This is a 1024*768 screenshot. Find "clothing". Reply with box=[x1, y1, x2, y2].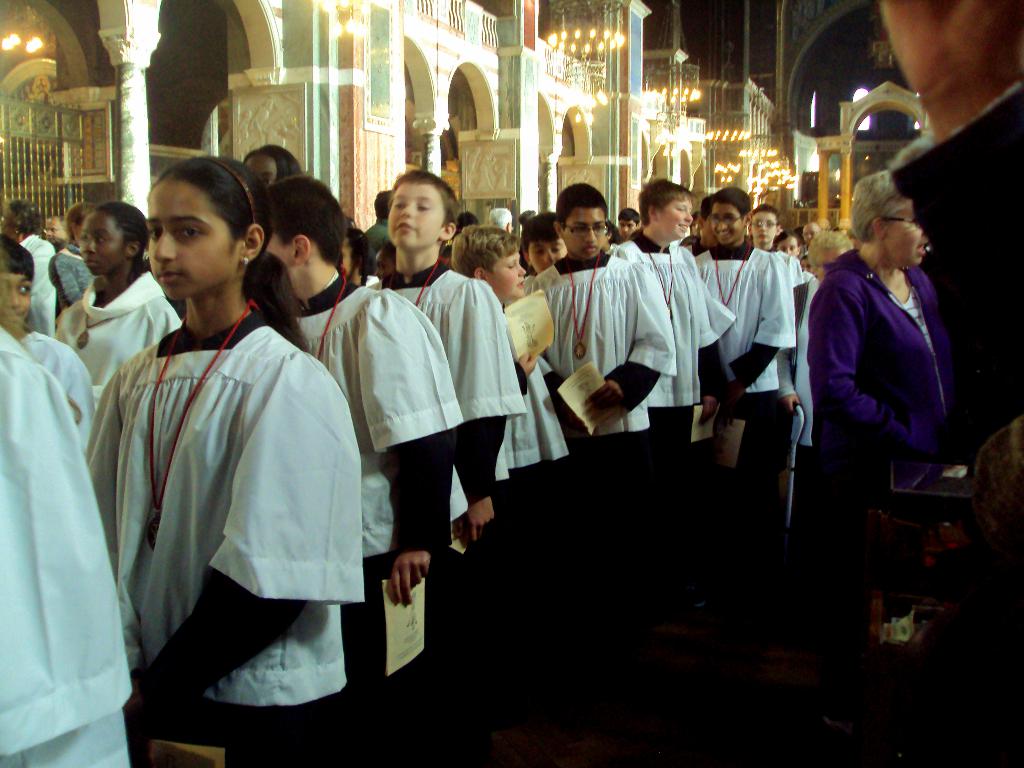
box=[0, 328, 134, 767].
